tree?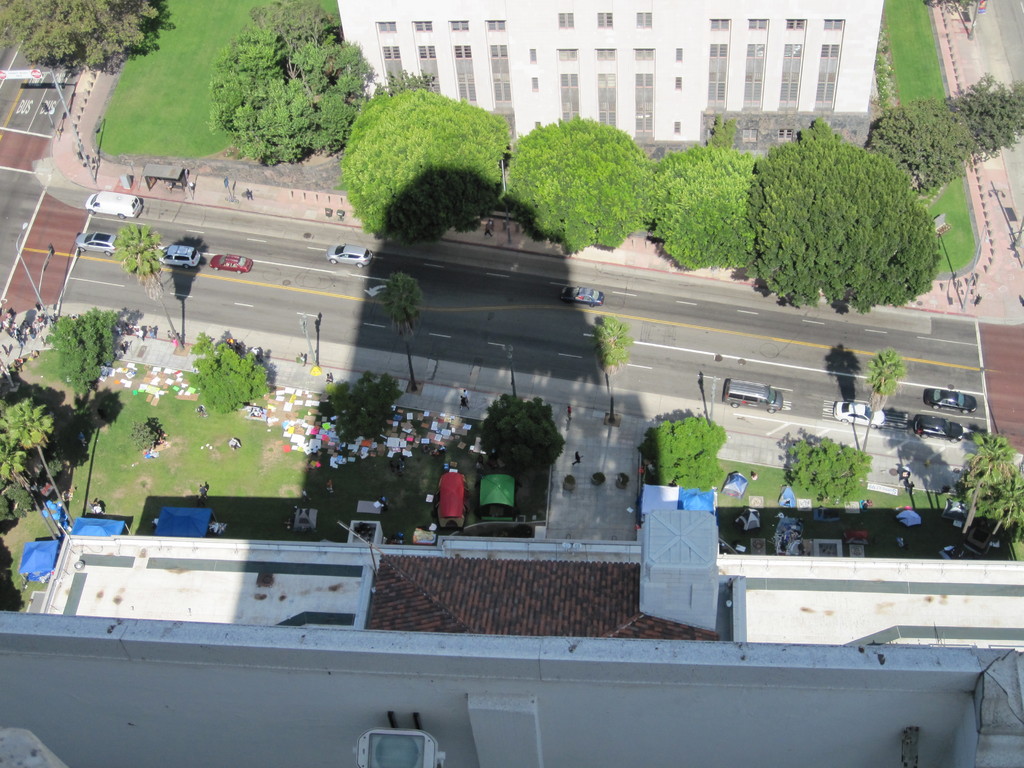
[left=109, top=223, right=186, bottom=352]
